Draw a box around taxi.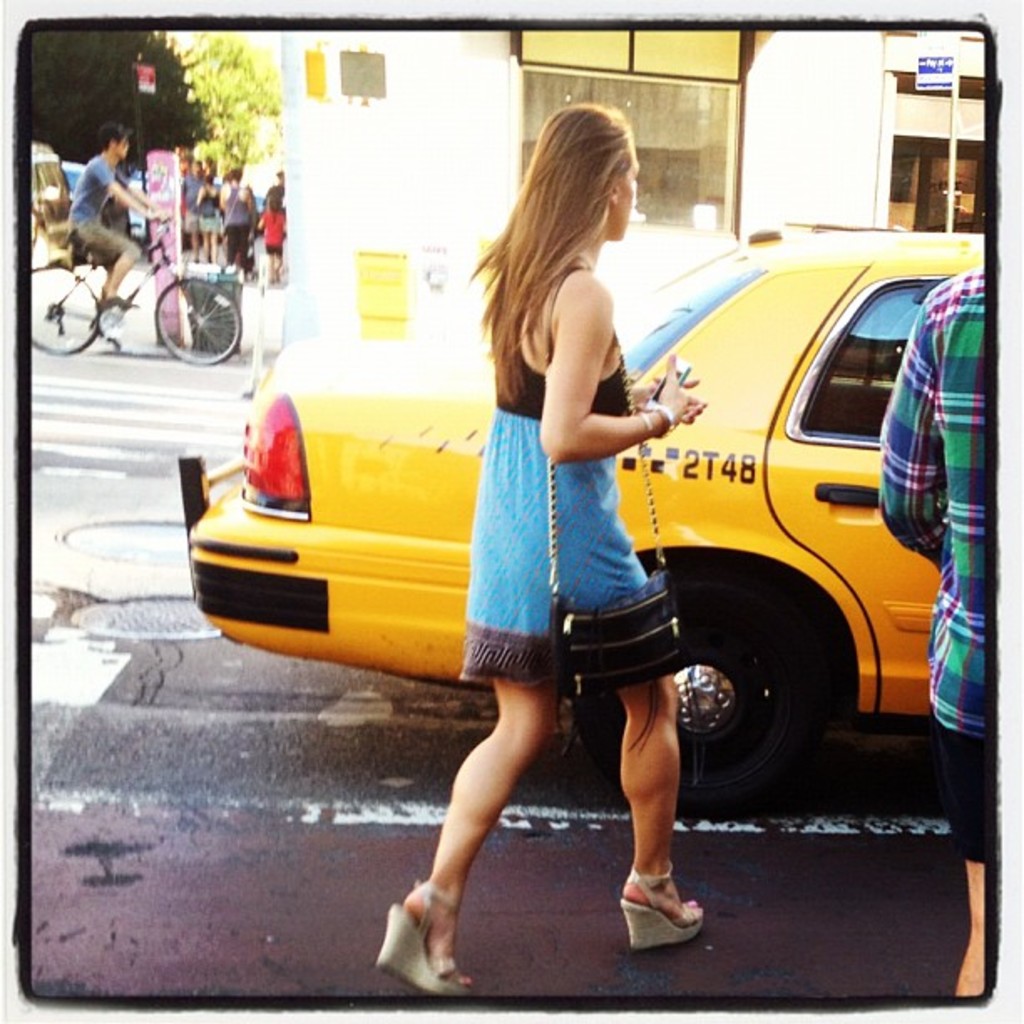
{"x1": 187, "y1": 221, "x2": 996, "y2": 790}.
